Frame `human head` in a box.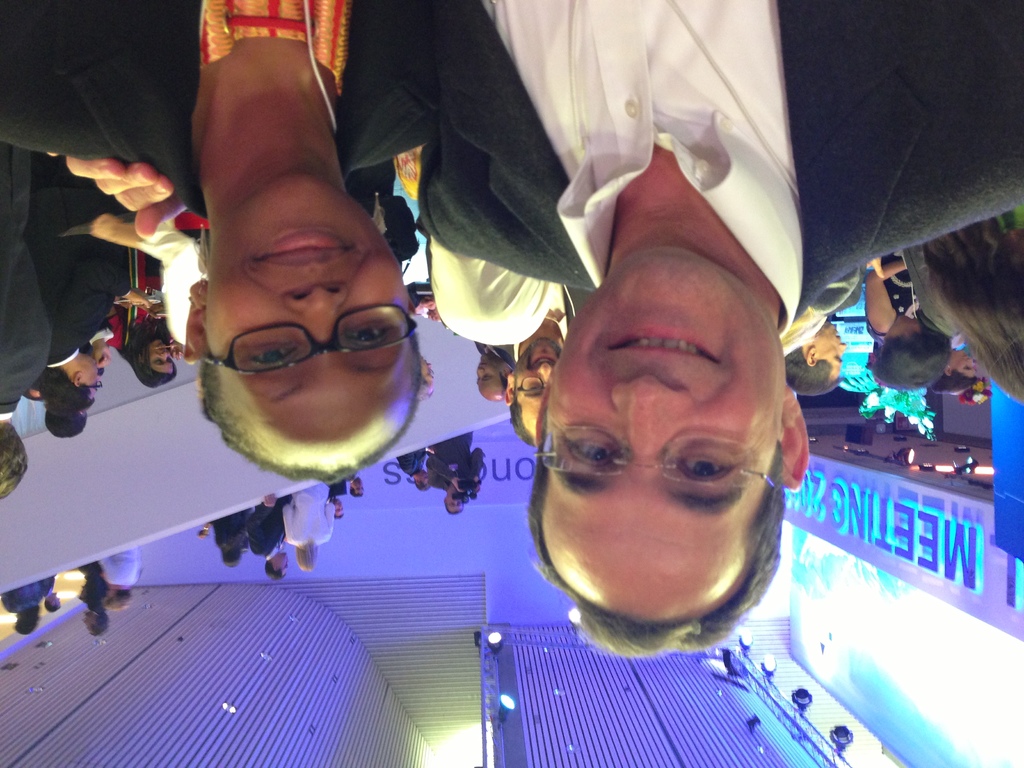
crop(47, 408, 89, 440).
